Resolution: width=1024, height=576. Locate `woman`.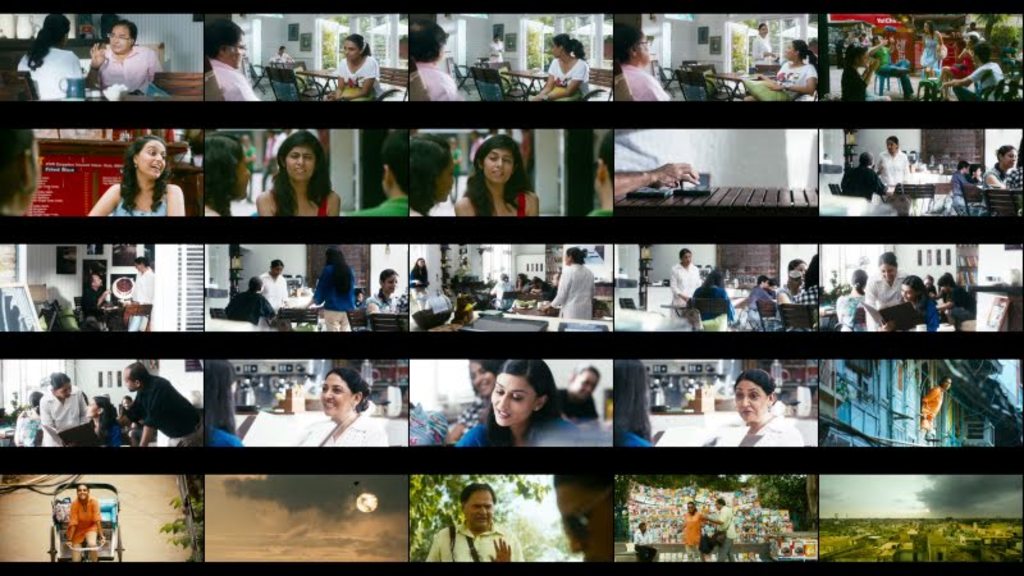
[197, 138, 264, 218].
